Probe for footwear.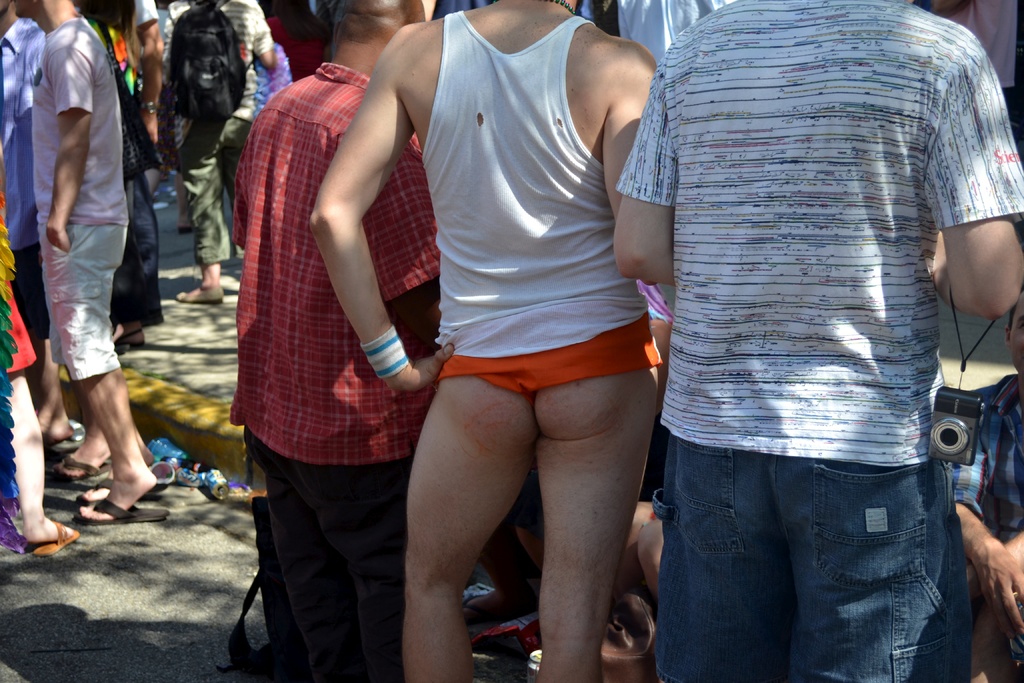
Probe result: <region>31, 522, 93, 561</region>.
